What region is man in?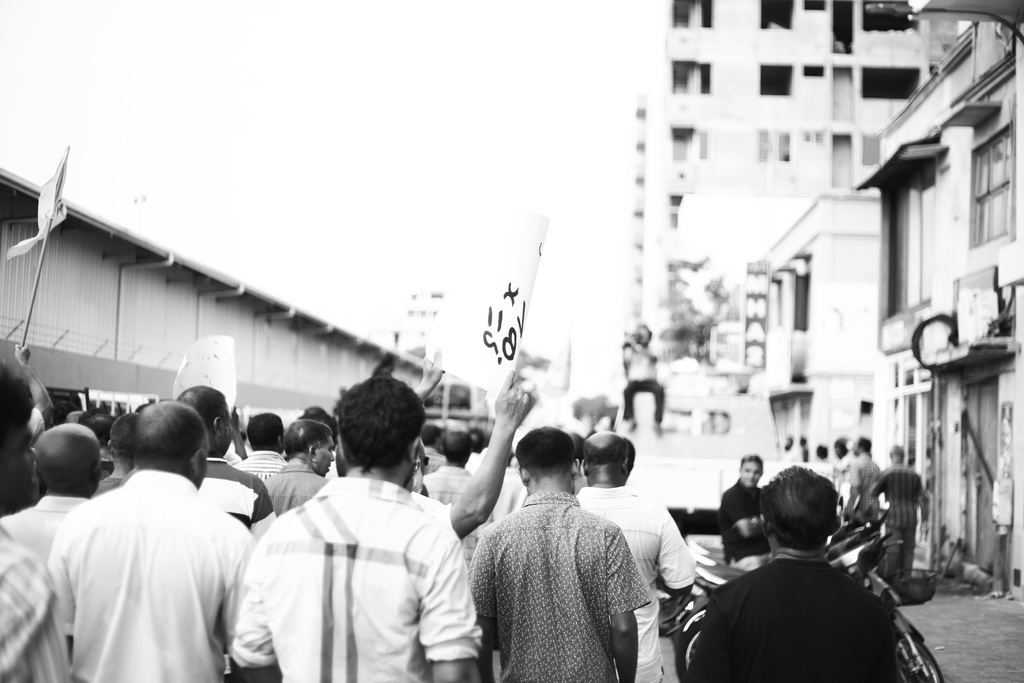
region(836, 437, 877, 518).
